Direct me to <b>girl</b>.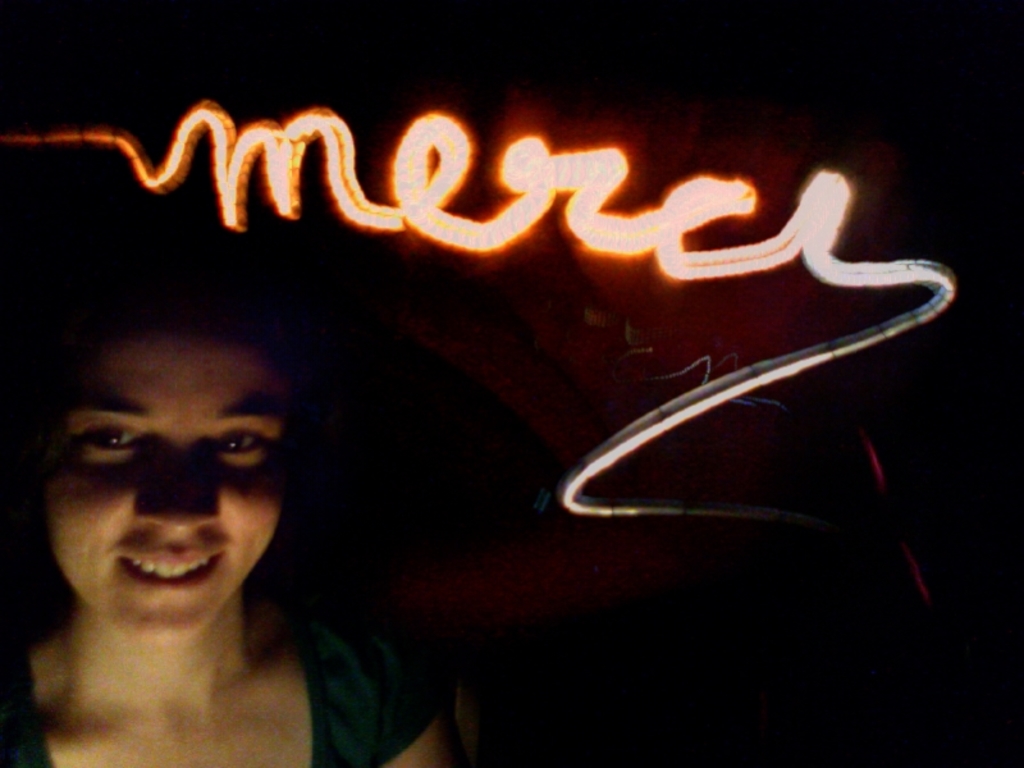
Direction: left=0, top=202, right=466, bottom=767.
